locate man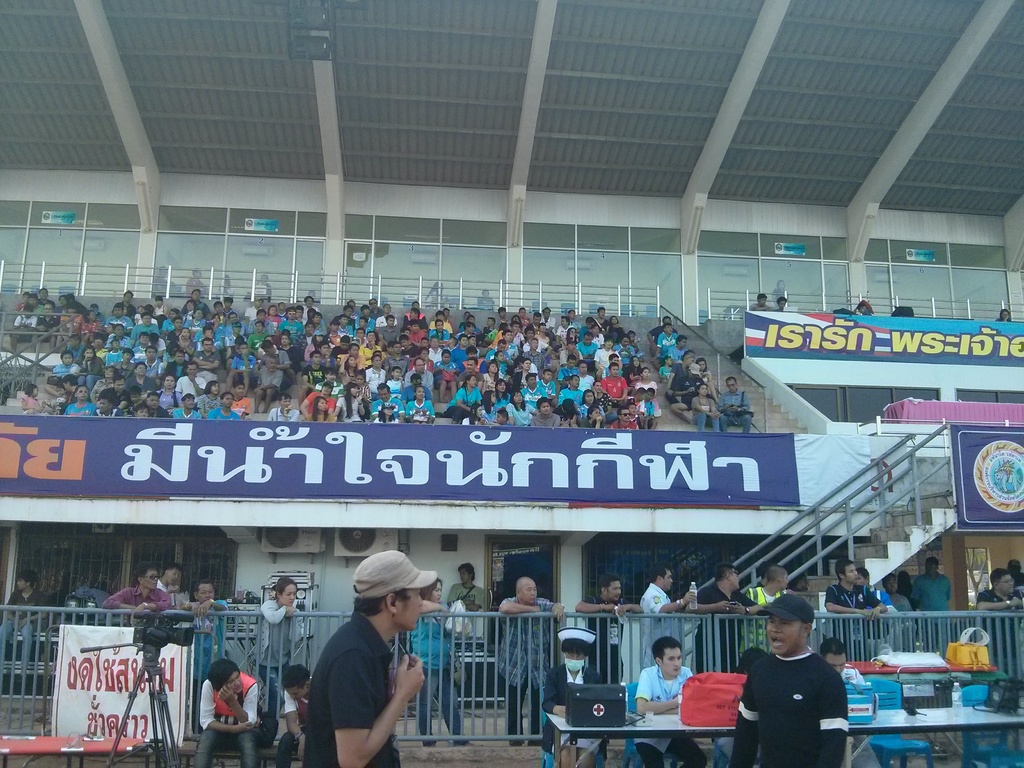
[left=111, top=289, right=136, bottom=319]
